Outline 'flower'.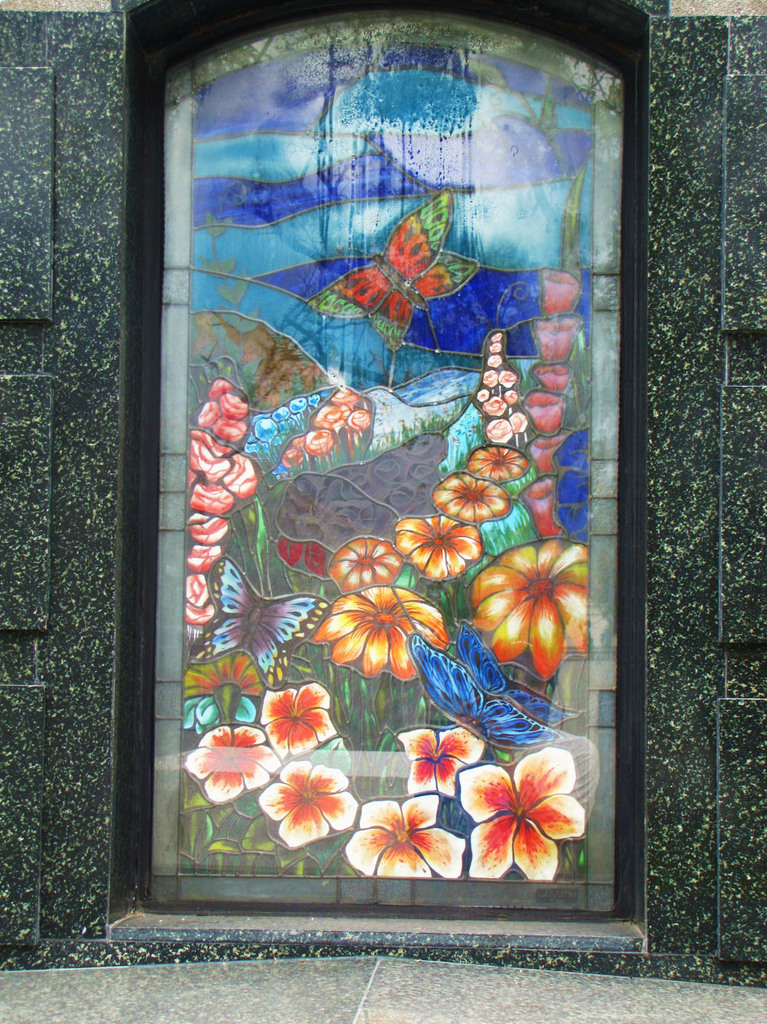
Outline: 313, 401, 349, 434.
